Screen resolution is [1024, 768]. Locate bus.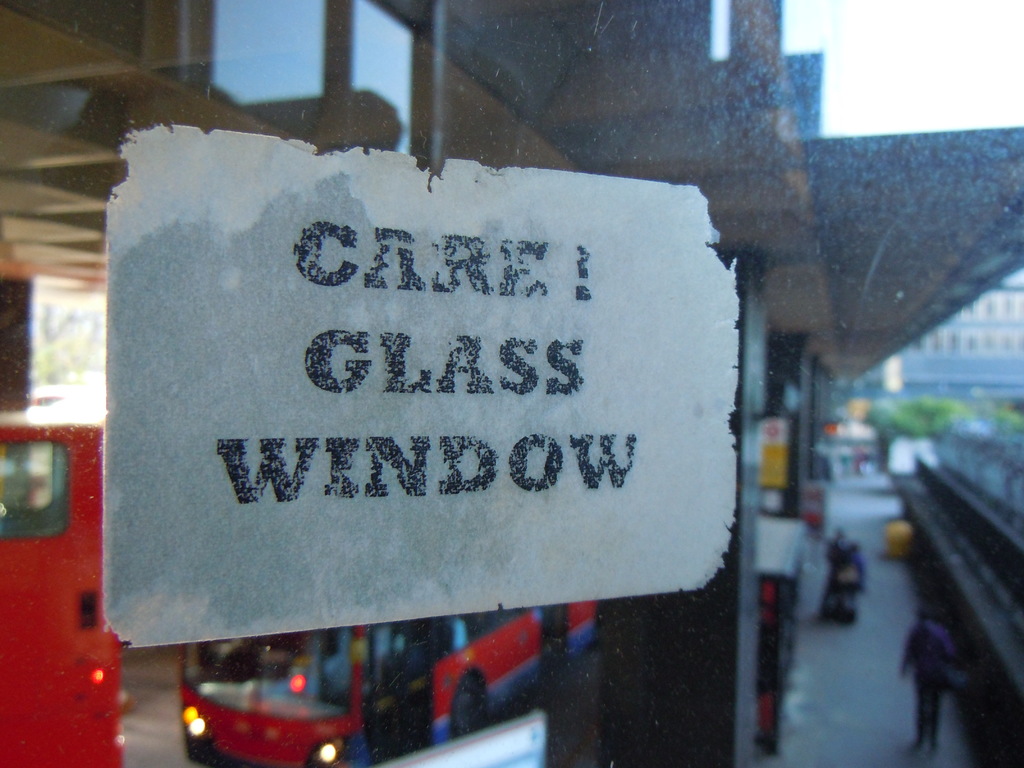
x1=747, y1=504, x2=816, y2=755.
